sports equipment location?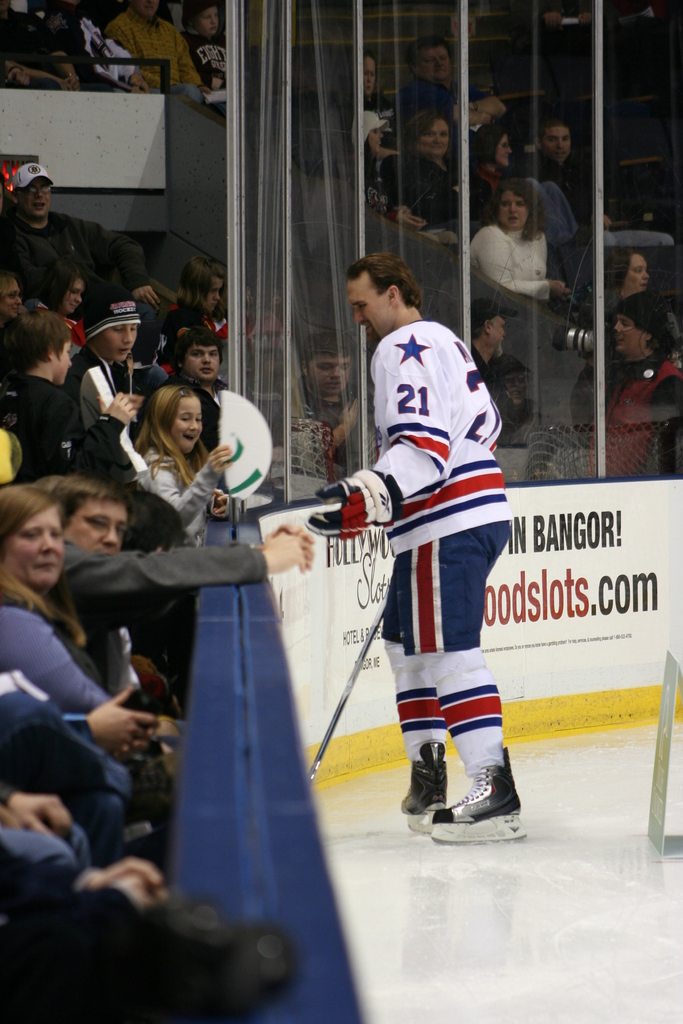
311, 607, 383, 774
